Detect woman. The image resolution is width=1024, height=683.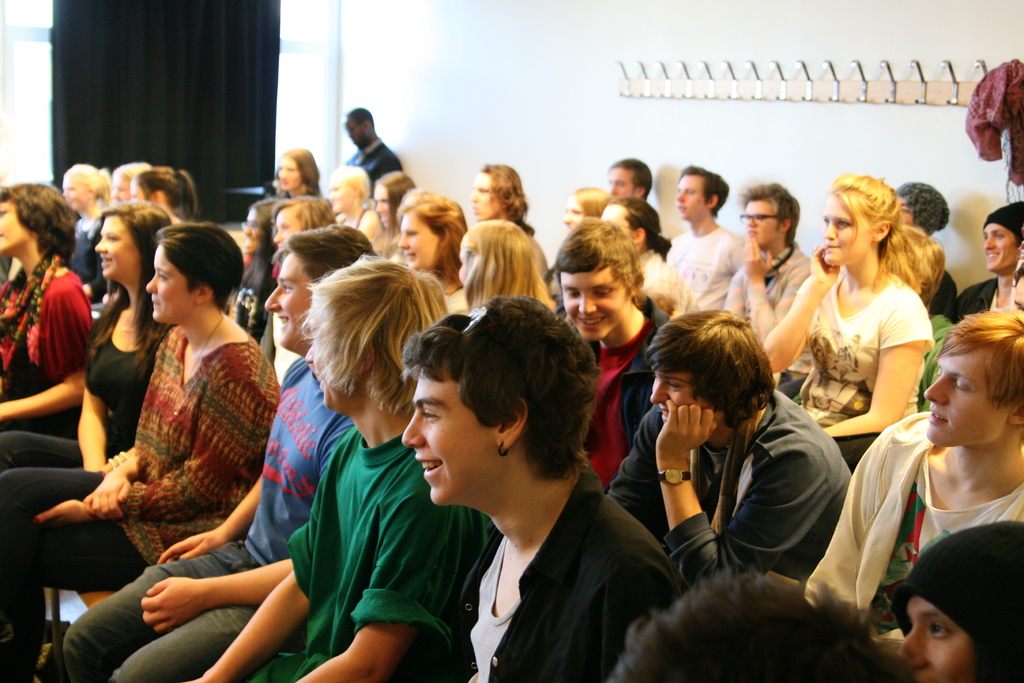
Rect(563, 183, 616, 242).
